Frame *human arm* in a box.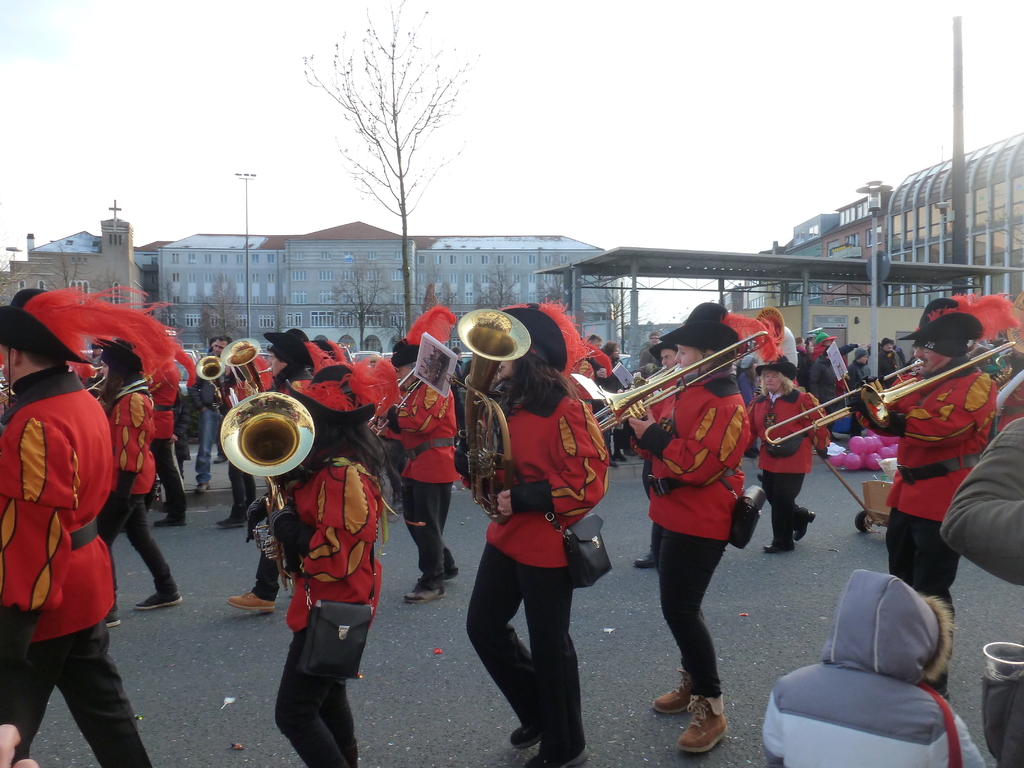
(x1=925, y1=698, x2=985, y2=767).
